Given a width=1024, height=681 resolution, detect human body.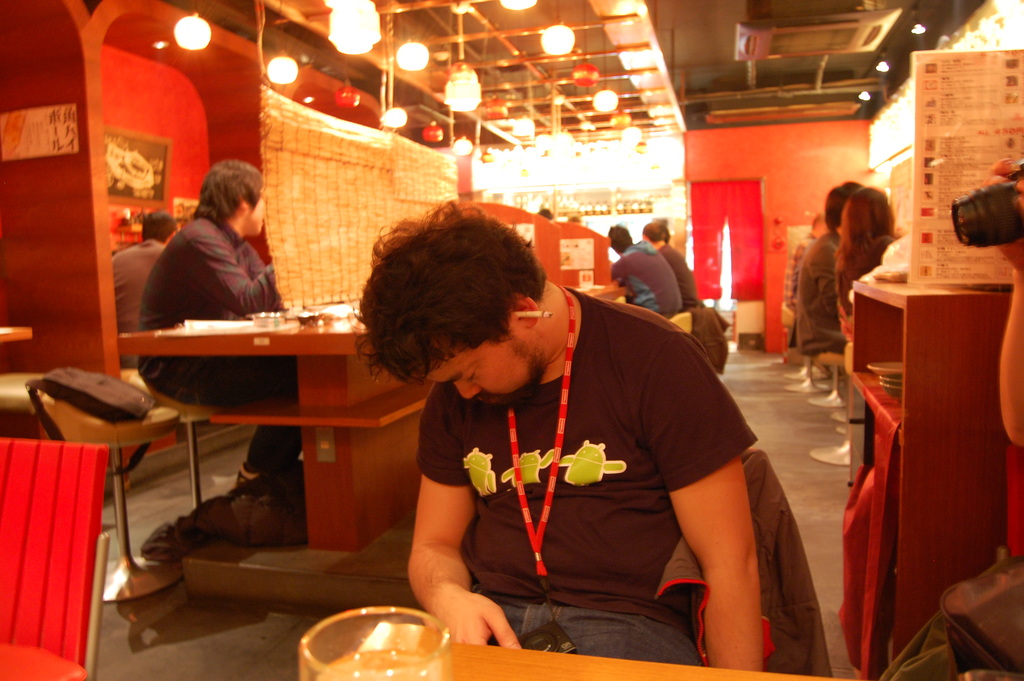
BBox(837, 233, 906, 343).
